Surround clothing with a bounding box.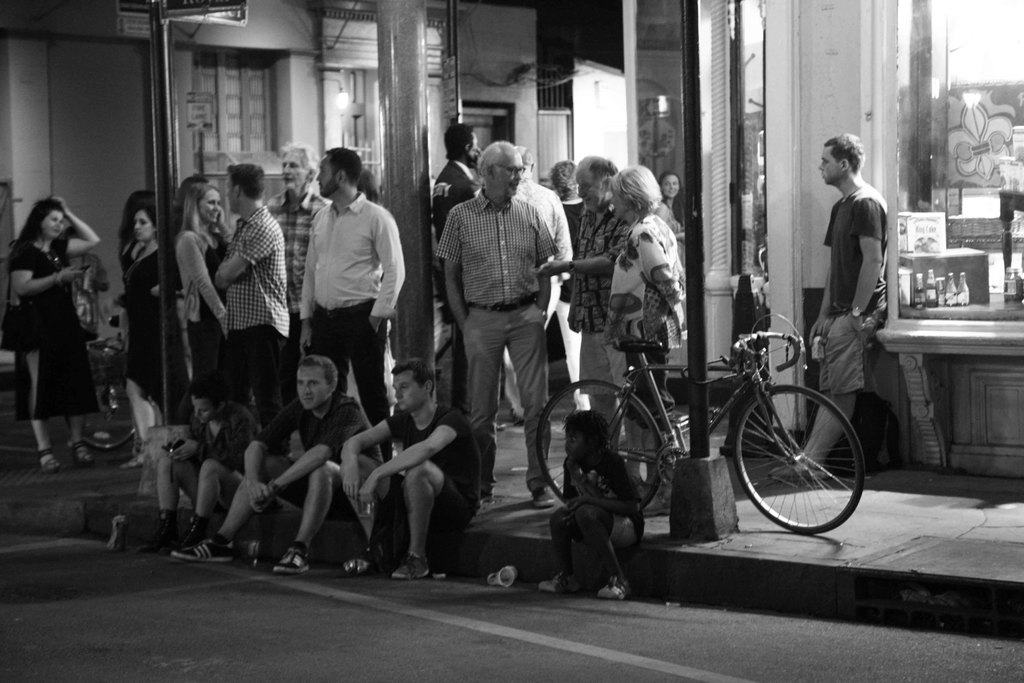
{"x1": 815, "y1": 188, "x2": 890, "y2": 395}.
